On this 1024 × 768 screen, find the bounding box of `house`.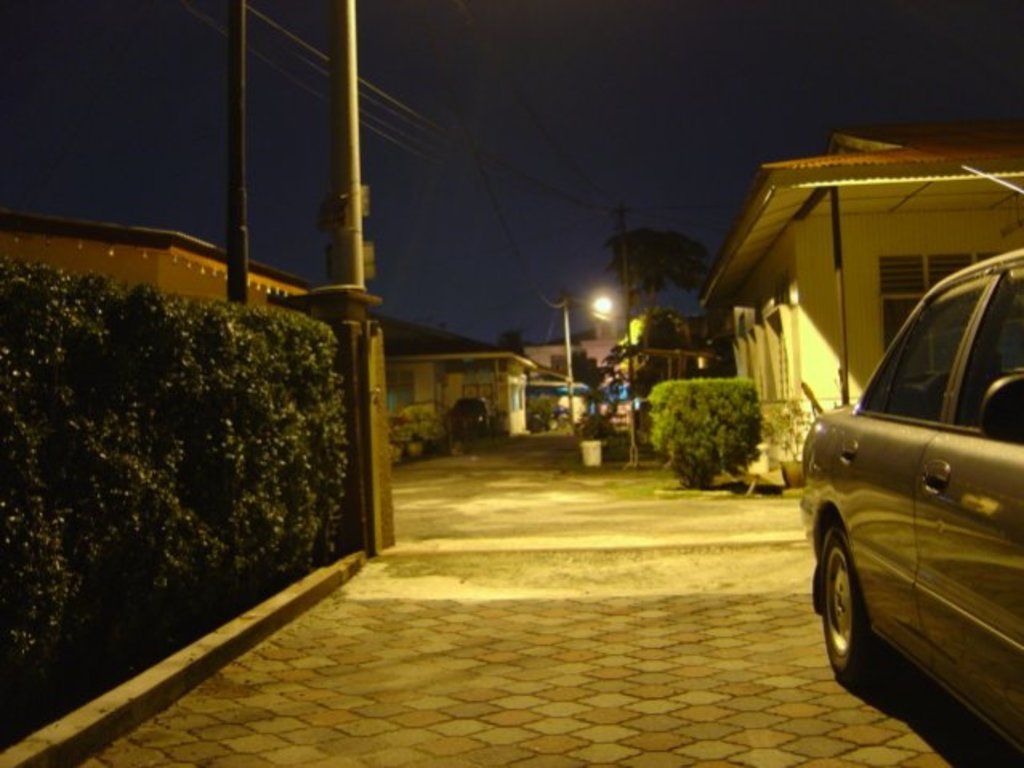
Bounding box: region(524, 313, 726, 407).
